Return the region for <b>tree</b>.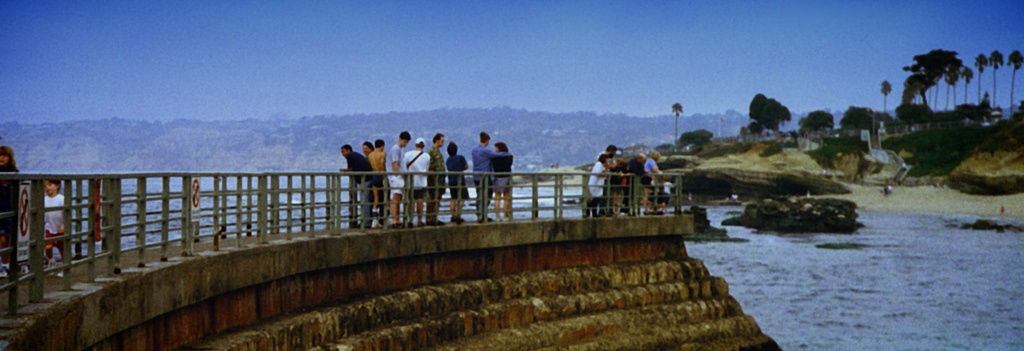
[x1=973, y1=51, x2=986, y2=107].
